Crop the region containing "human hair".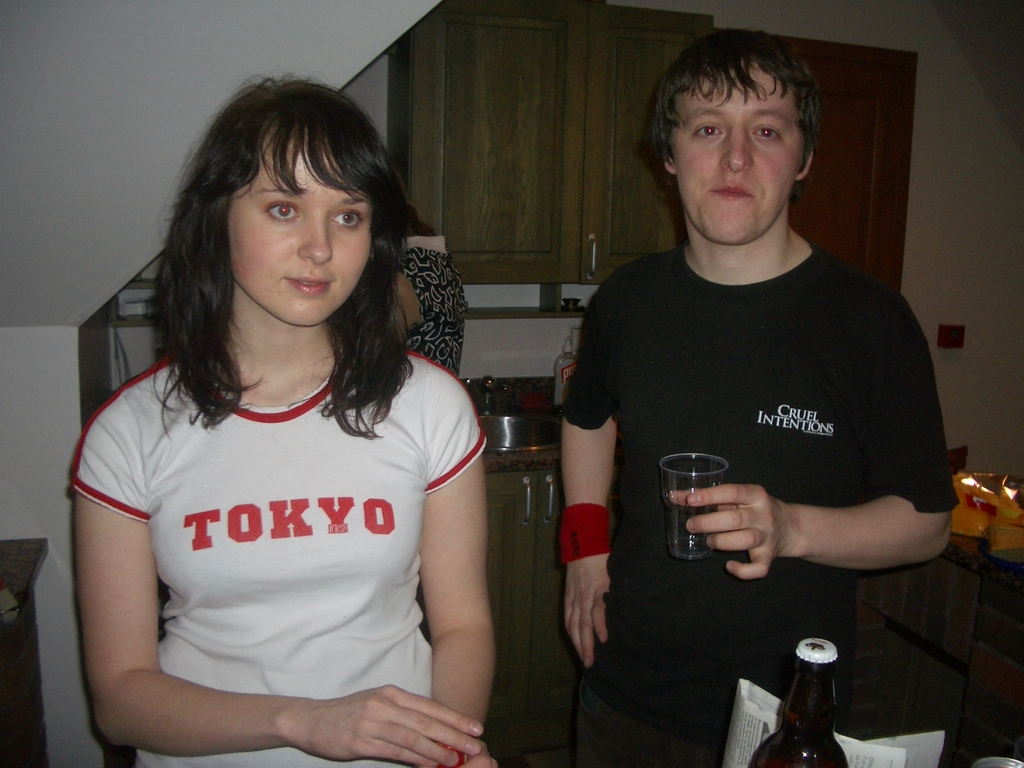
Crop region: (636, 19, 819, 163).
